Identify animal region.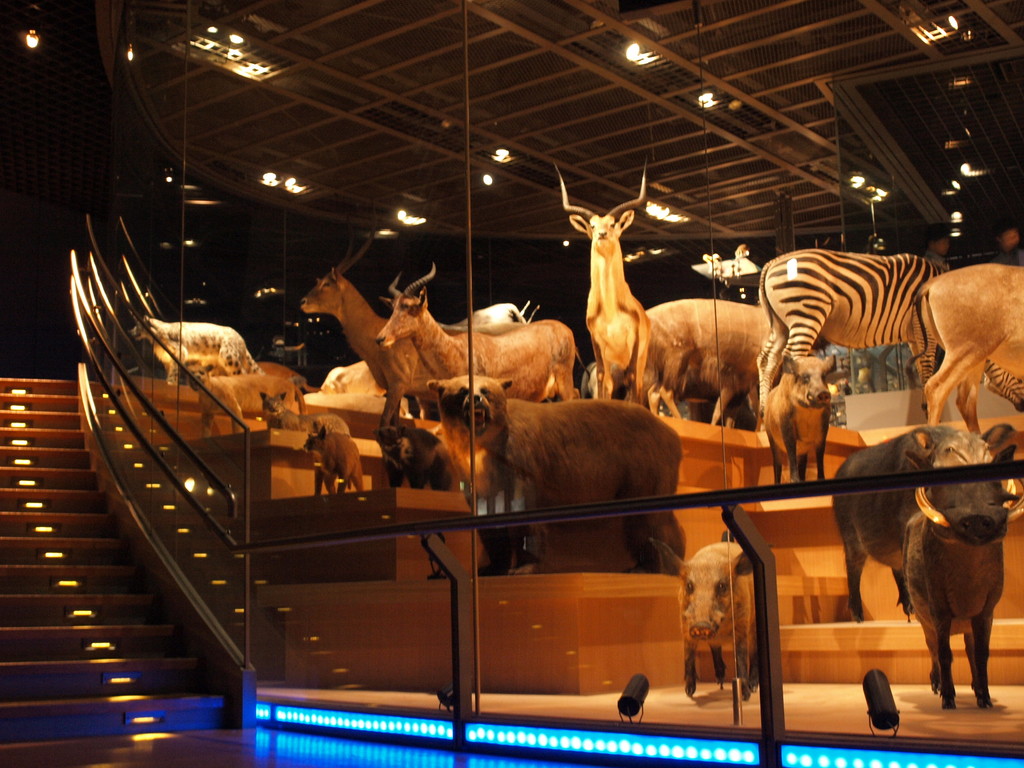
Region: [128,310,269,385].
